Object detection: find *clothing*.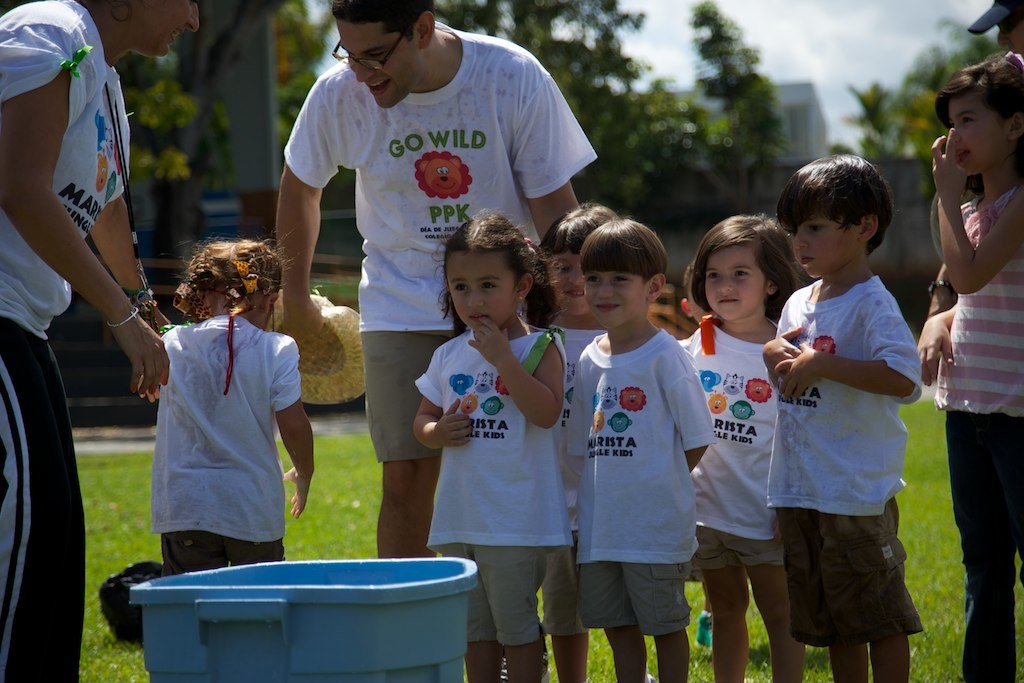
select_region(921, 159, 1023, 416).
